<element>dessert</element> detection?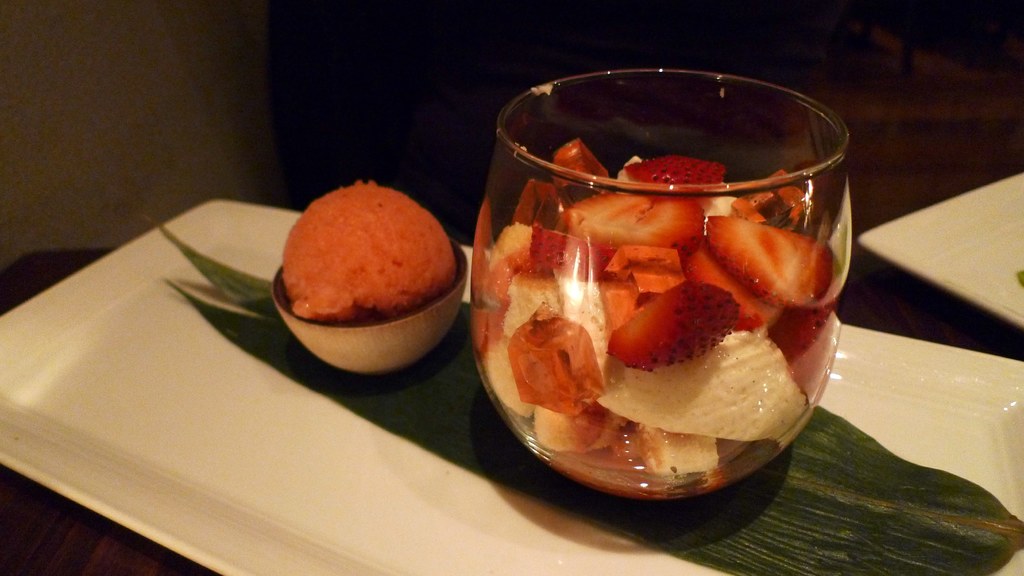
270/181/463/358
